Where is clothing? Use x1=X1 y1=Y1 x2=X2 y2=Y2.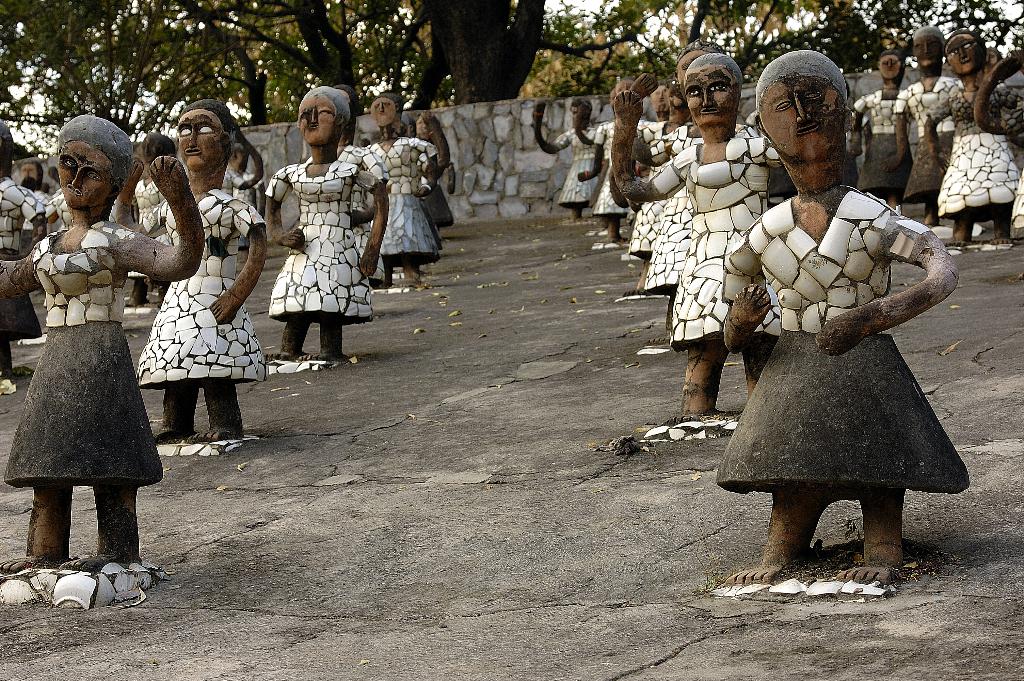
x1=712 y1=179 x2=968 y2=503.
